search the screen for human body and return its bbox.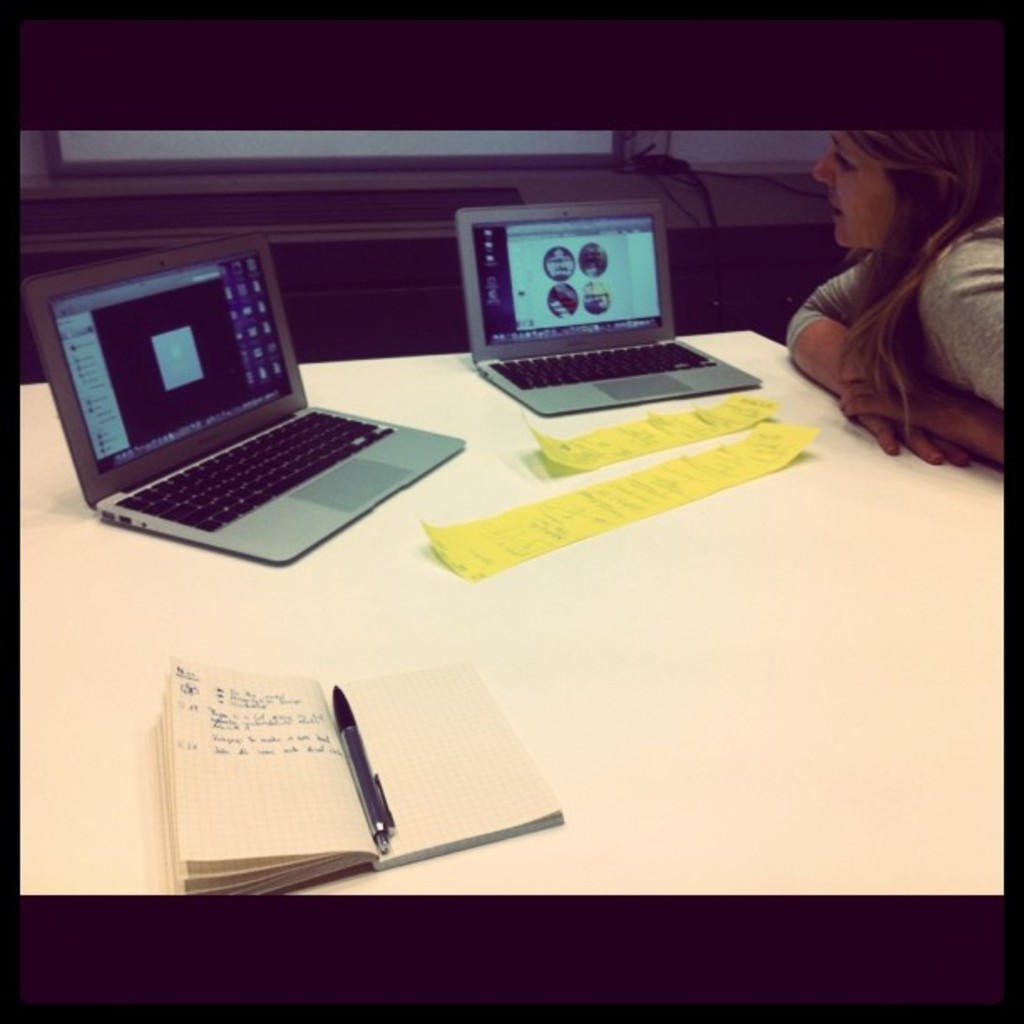
Found: {"left": 785, "top": 109, "right": 1009, "bottom": 479}.
